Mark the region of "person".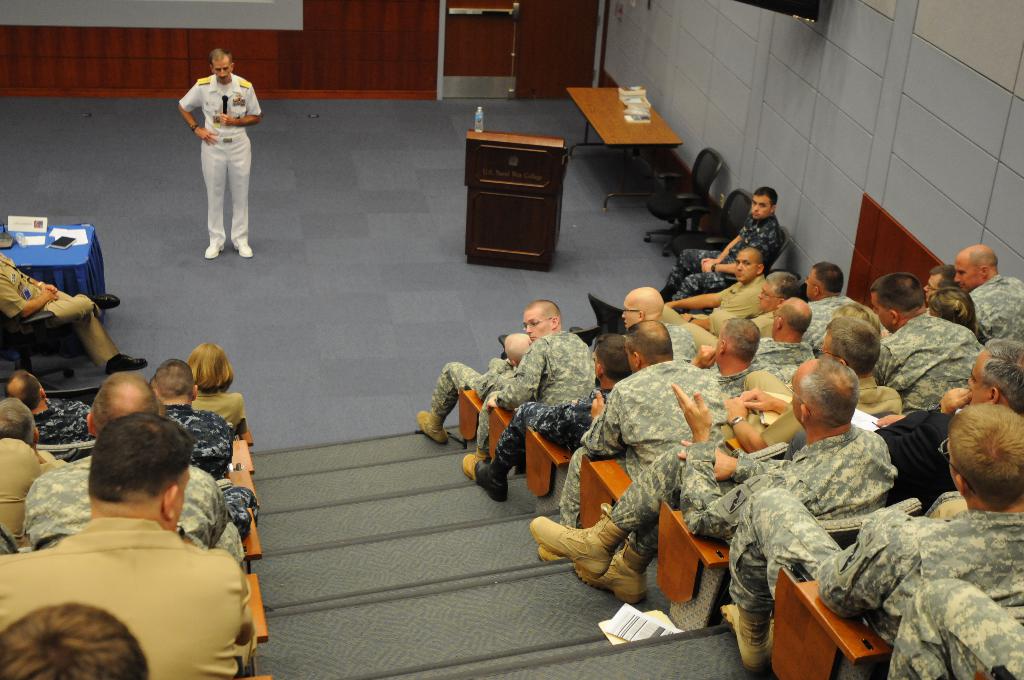
Region: 542/320/748/547.
